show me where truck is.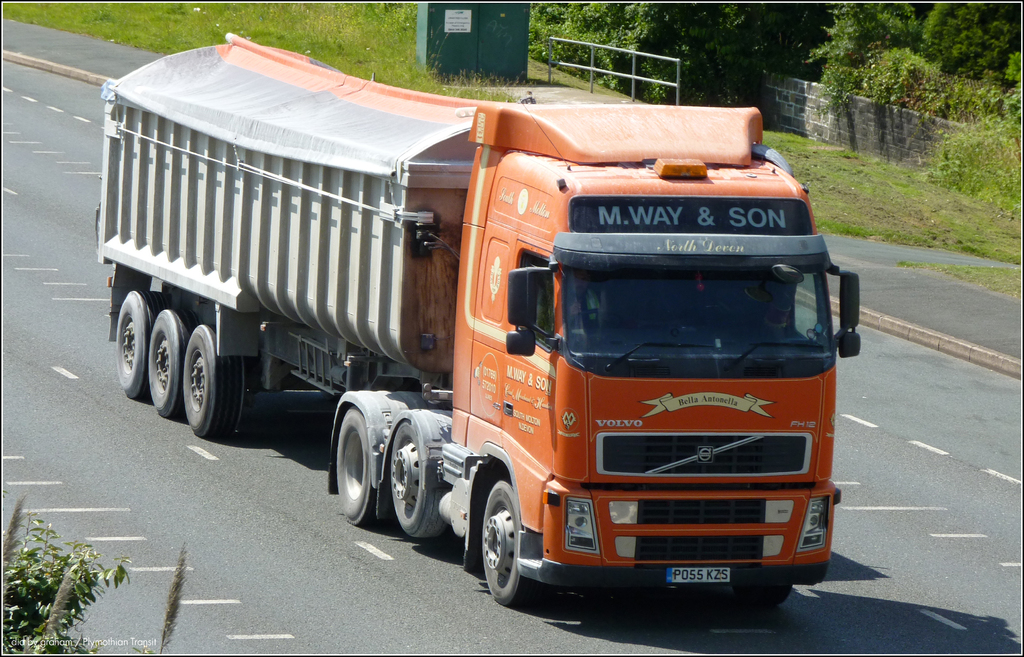
truck is at {"x1": 98, "y1": 35, "x2": 856, "y2": 636}.
